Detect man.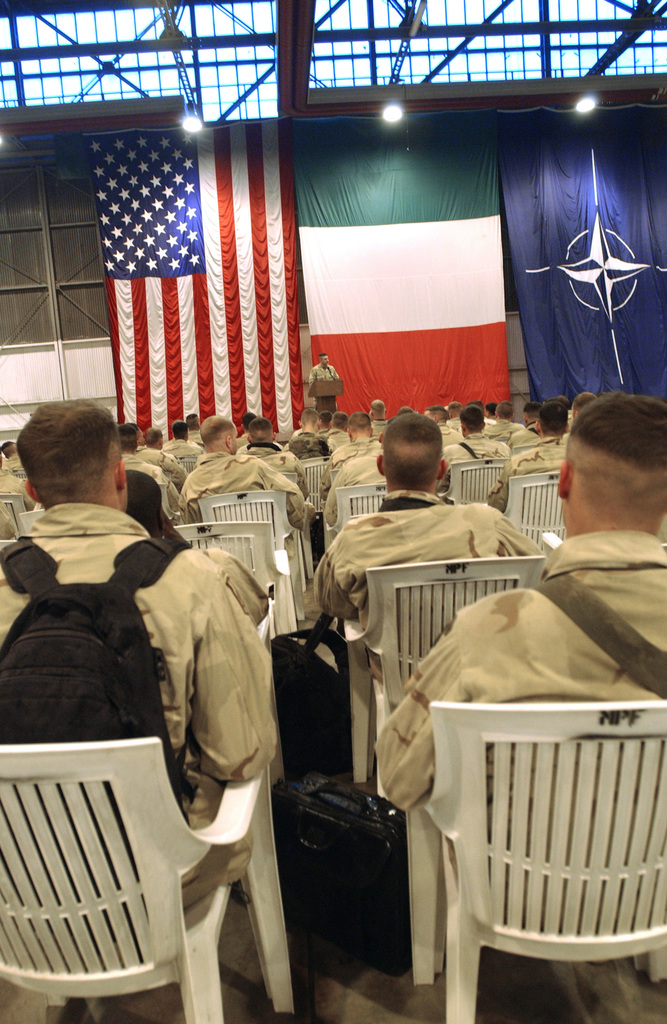
Detected at 426, 404, 451, 424.
